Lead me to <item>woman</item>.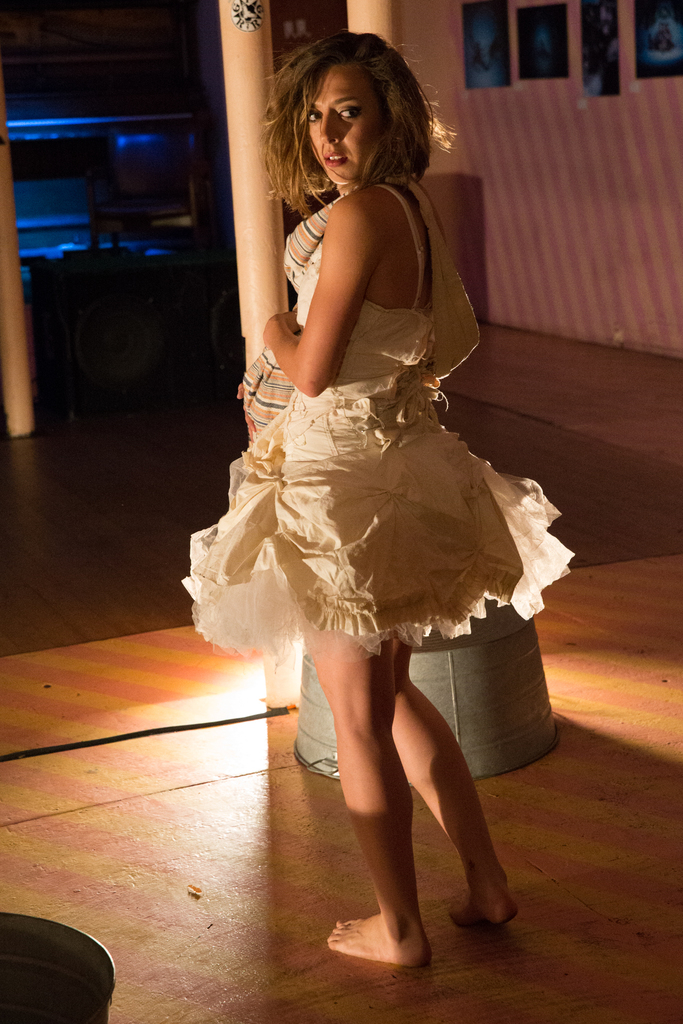
Lead to {"left": 186, "top": 44, "right": 555, "bottom": 868}.
